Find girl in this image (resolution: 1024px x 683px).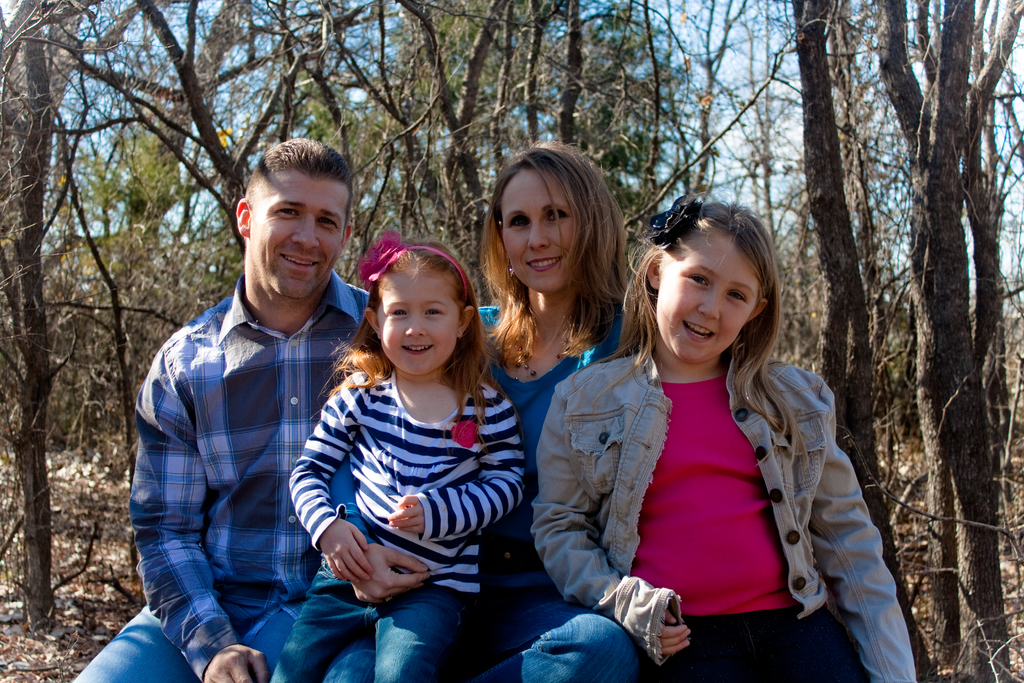
crop(535, 201, 918, 682).
